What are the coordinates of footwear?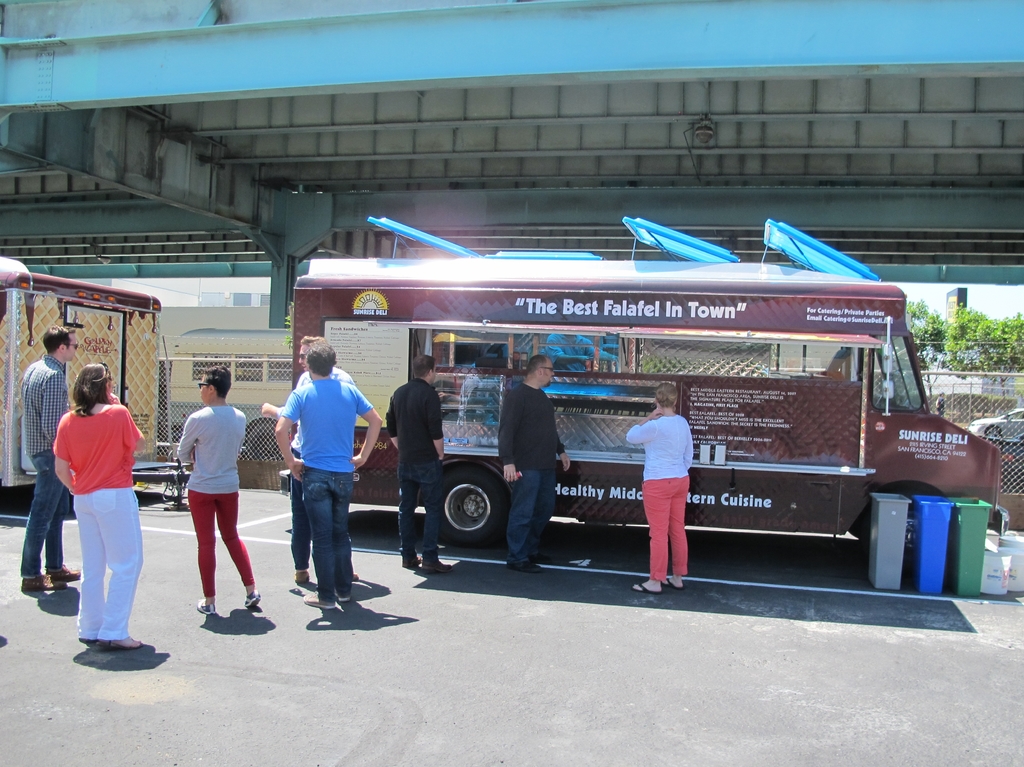
[246,588,266,610].
